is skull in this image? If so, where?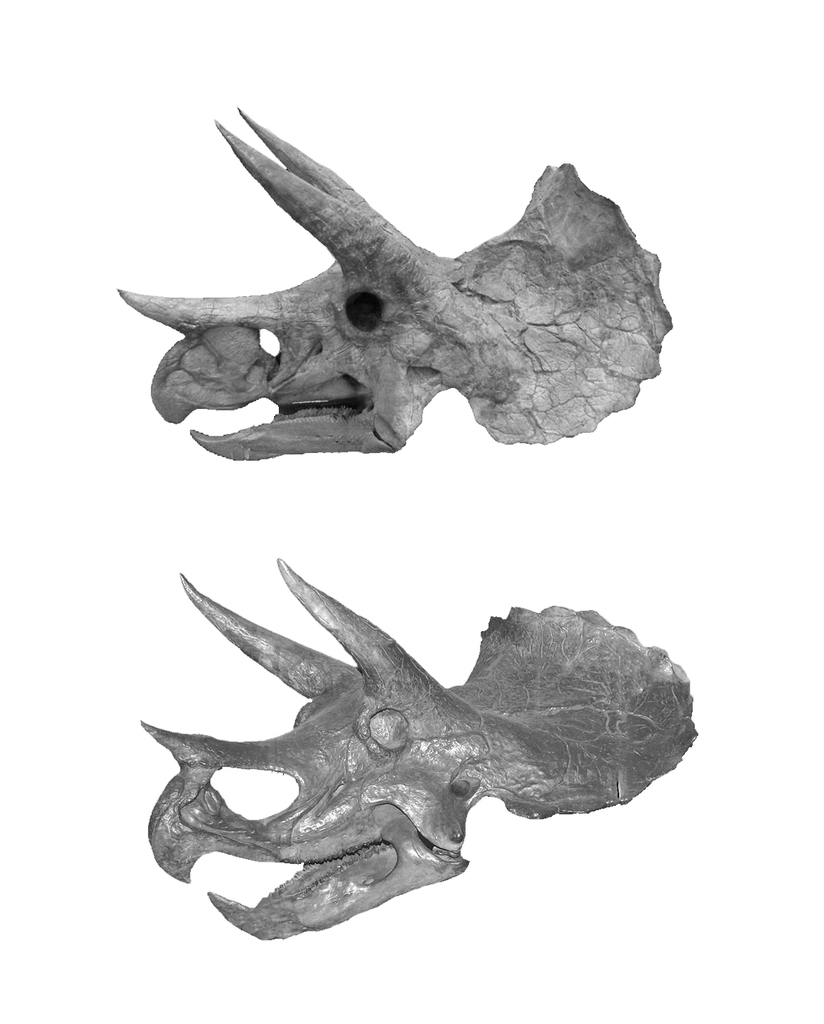
Yes, at (140, 550, 679, 951).
